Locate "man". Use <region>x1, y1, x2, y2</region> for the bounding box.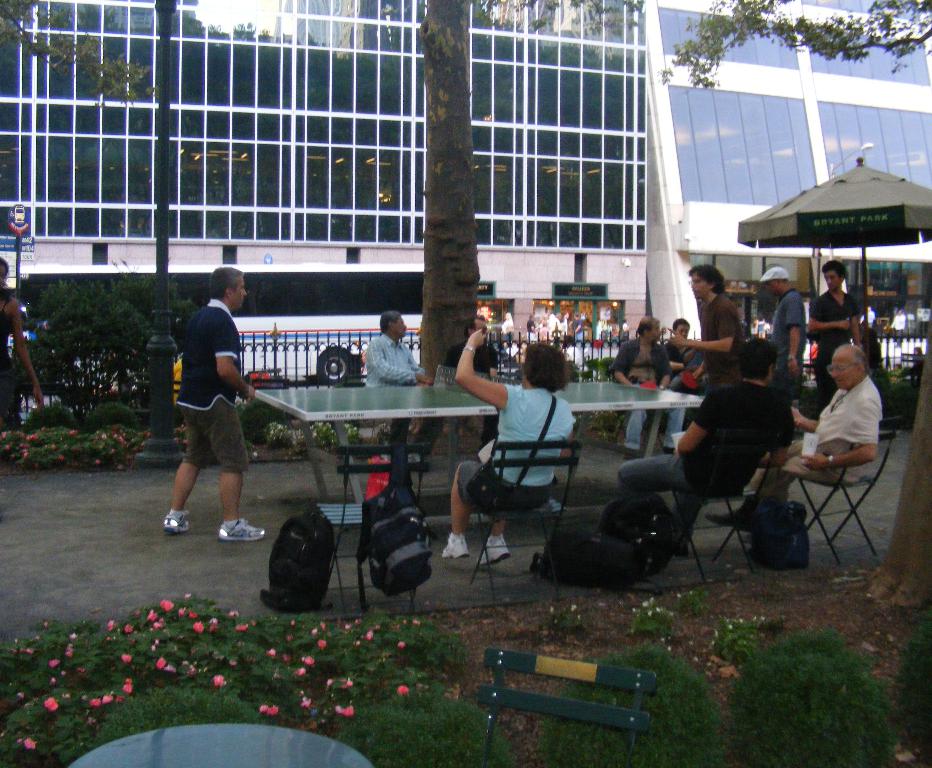
<region>160, 266, 267, 554</region>.
